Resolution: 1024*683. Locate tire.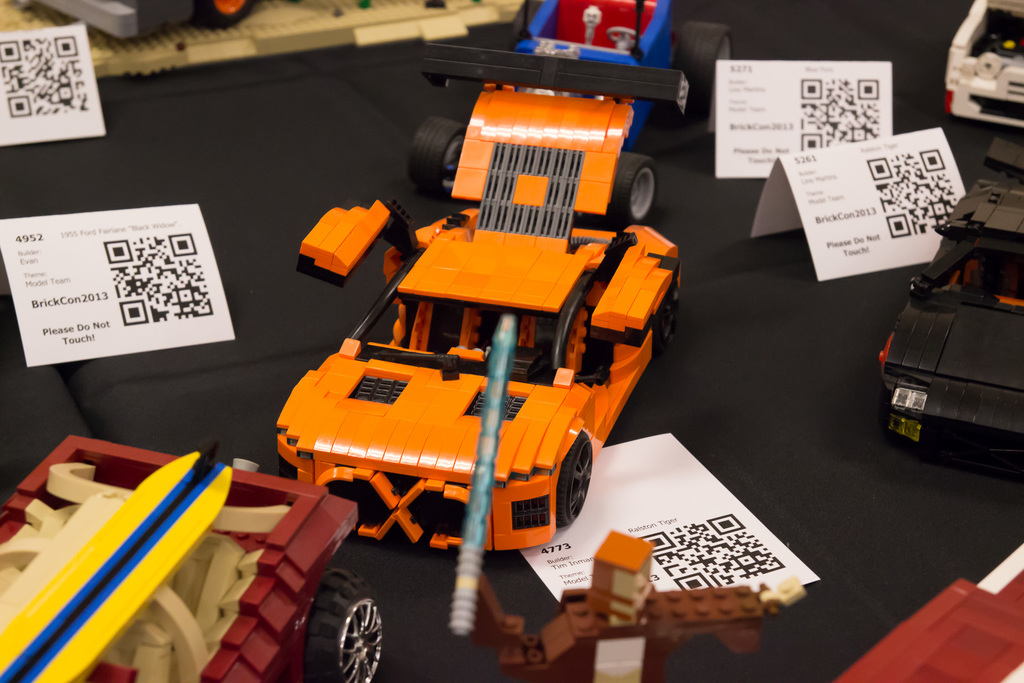
select_region(557, 434, 593, 525).
